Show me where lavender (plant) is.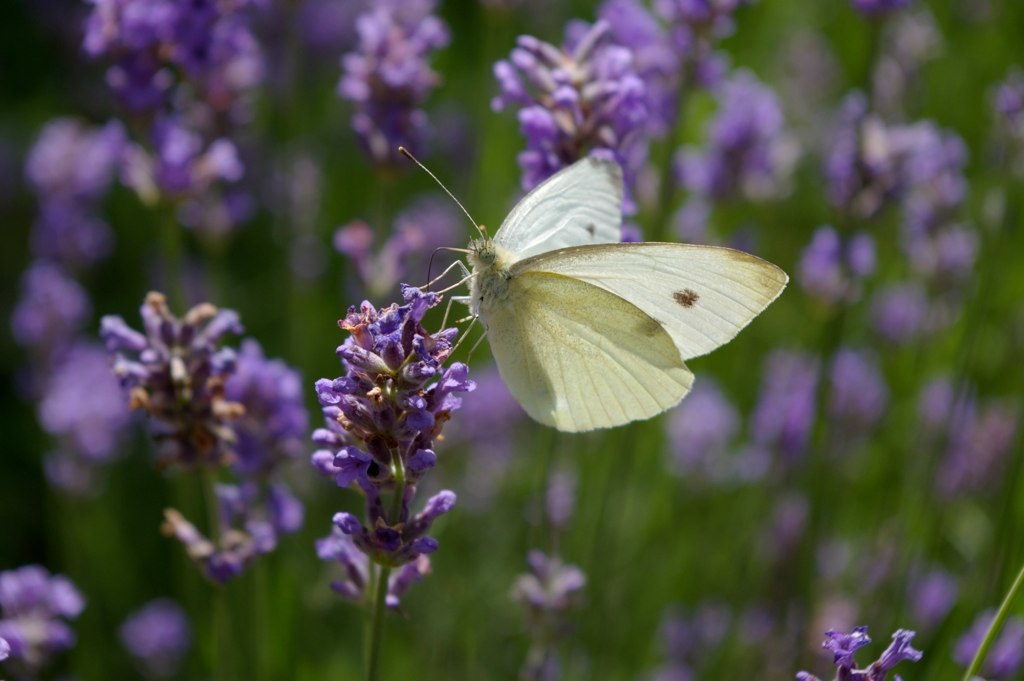
lavender (plant) is at left=605, top=0, right=730, bottom=218.
